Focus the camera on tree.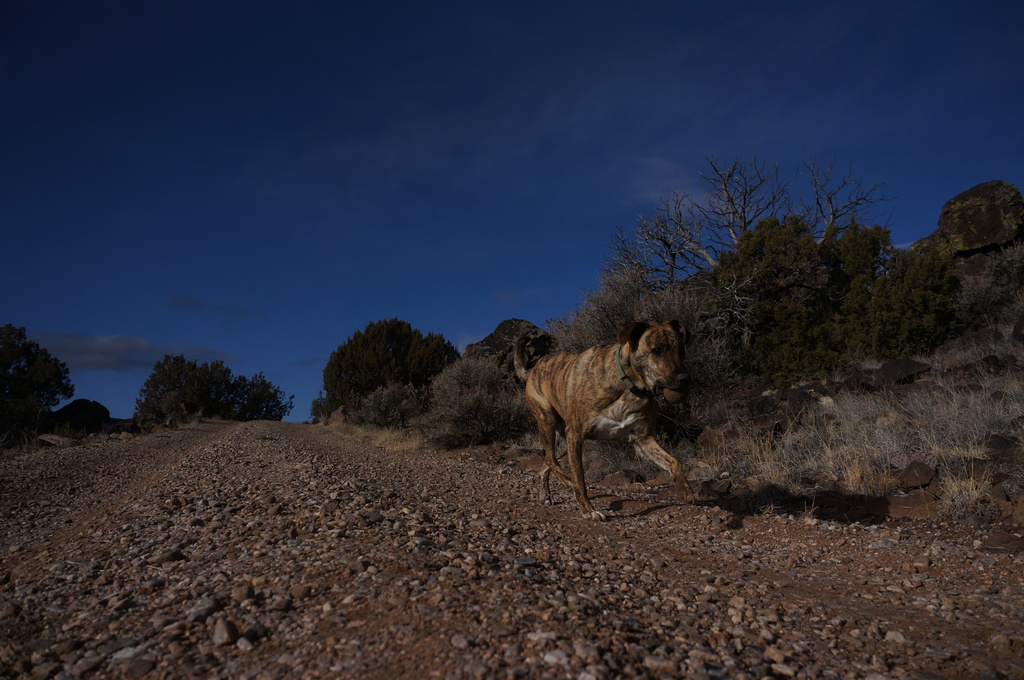
Focus region: locate(14, 303, 69, 453).
